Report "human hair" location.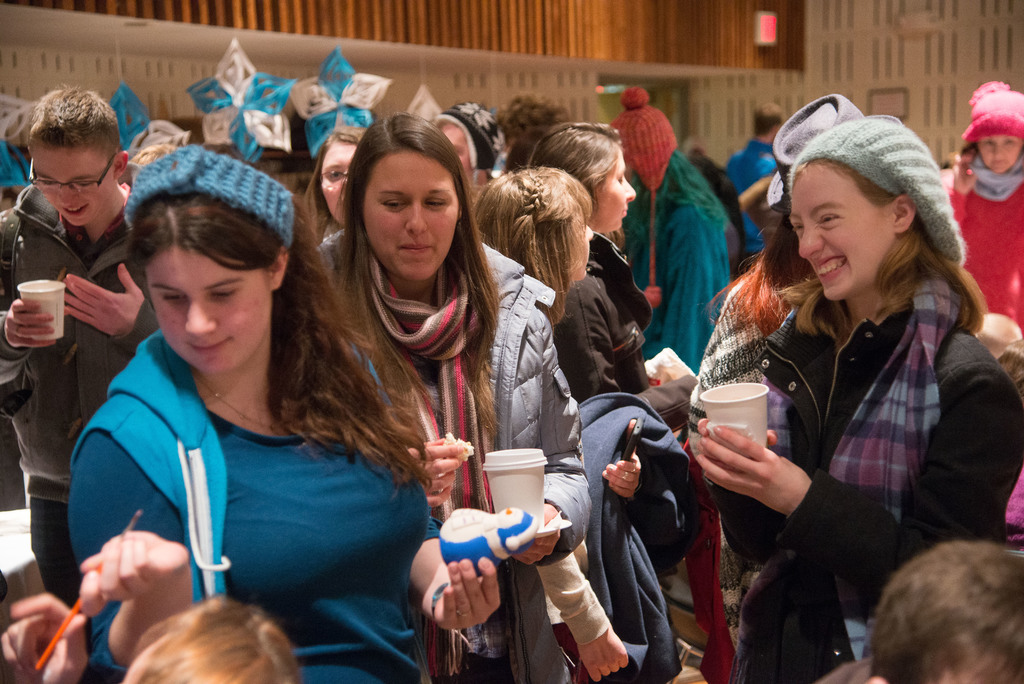
Report: locate(470, 167, 593, 323).
